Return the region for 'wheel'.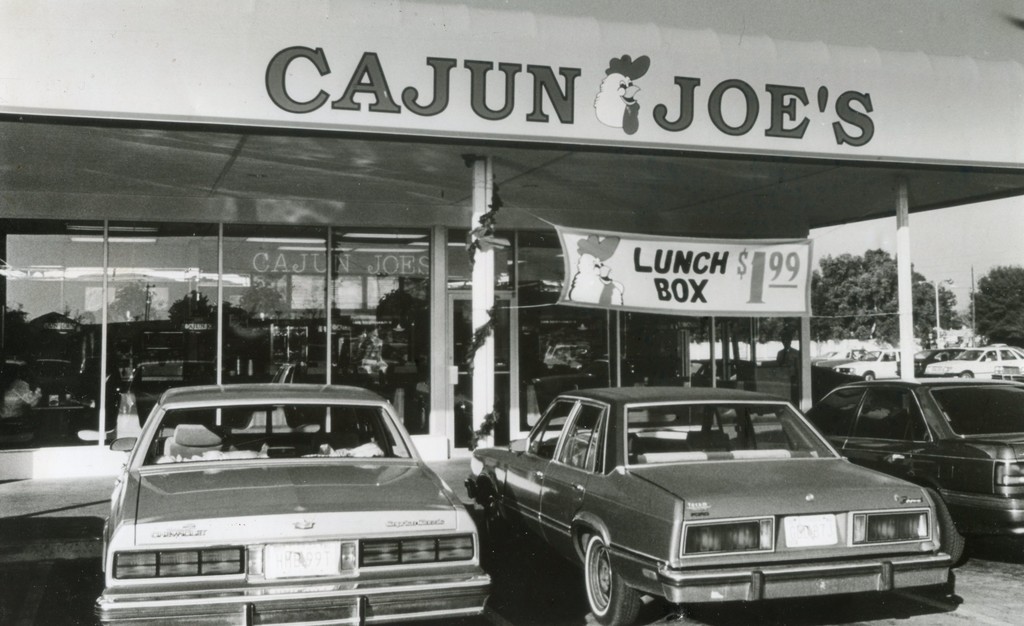
BBox(865, 368, 874, 383).
